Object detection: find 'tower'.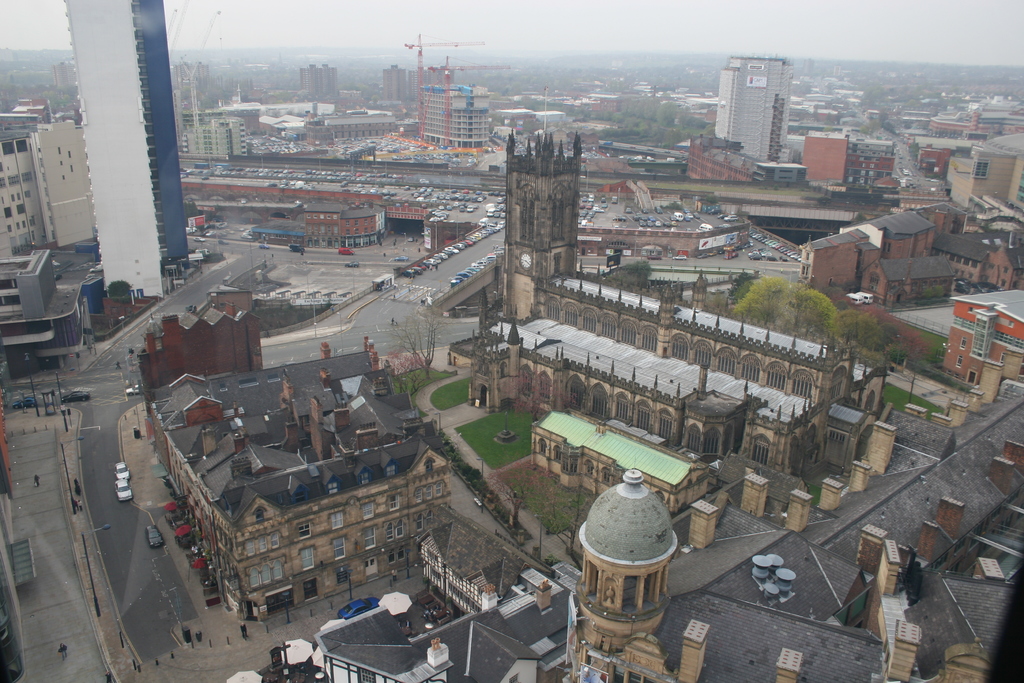
(x1=426, y1=58, x2=516, y2=151).
